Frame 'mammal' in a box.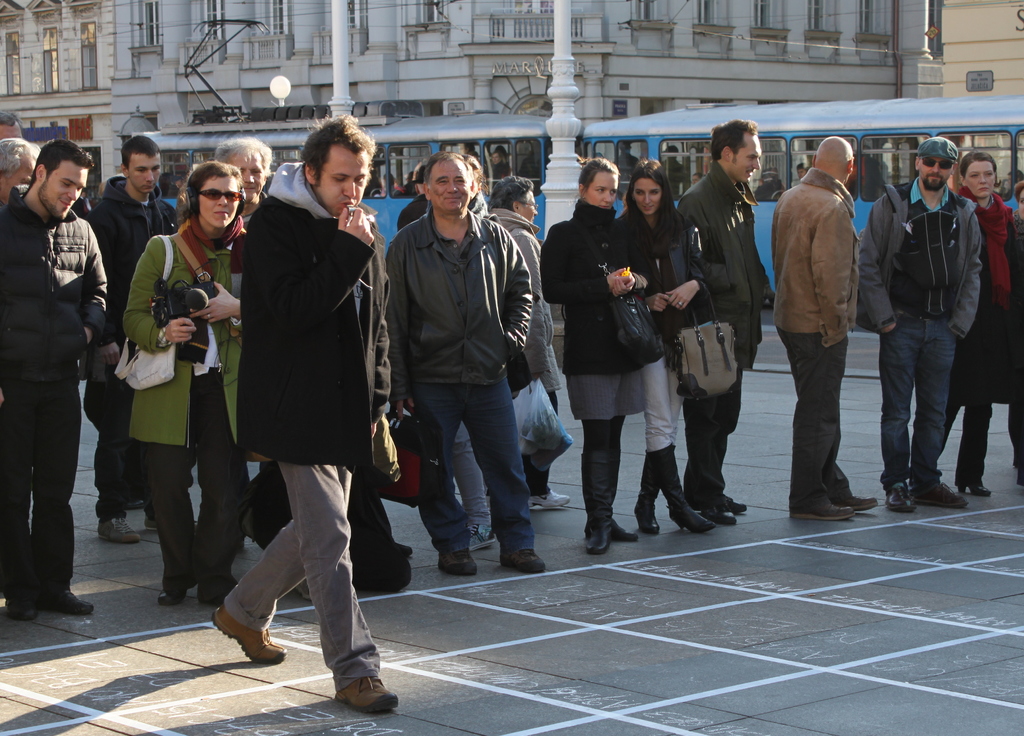
bbox(611, 155, 710, 533).
